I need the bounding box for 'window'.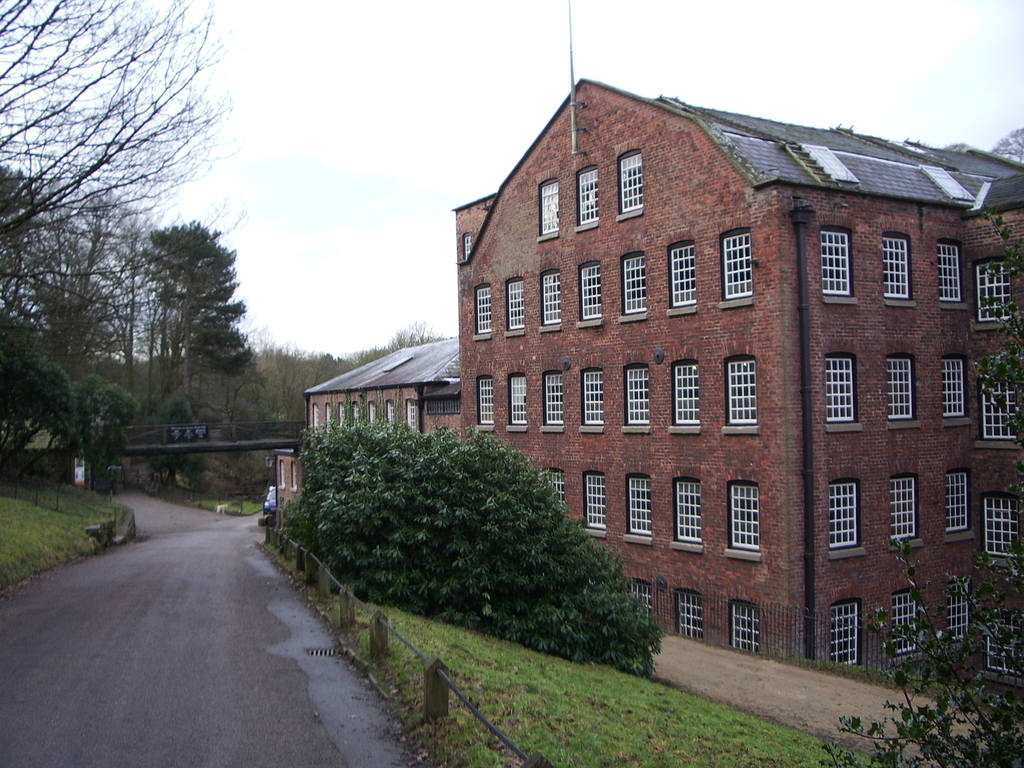
Here it is: pyautogui.locateOnScreen(668, 360, 700, 435).
